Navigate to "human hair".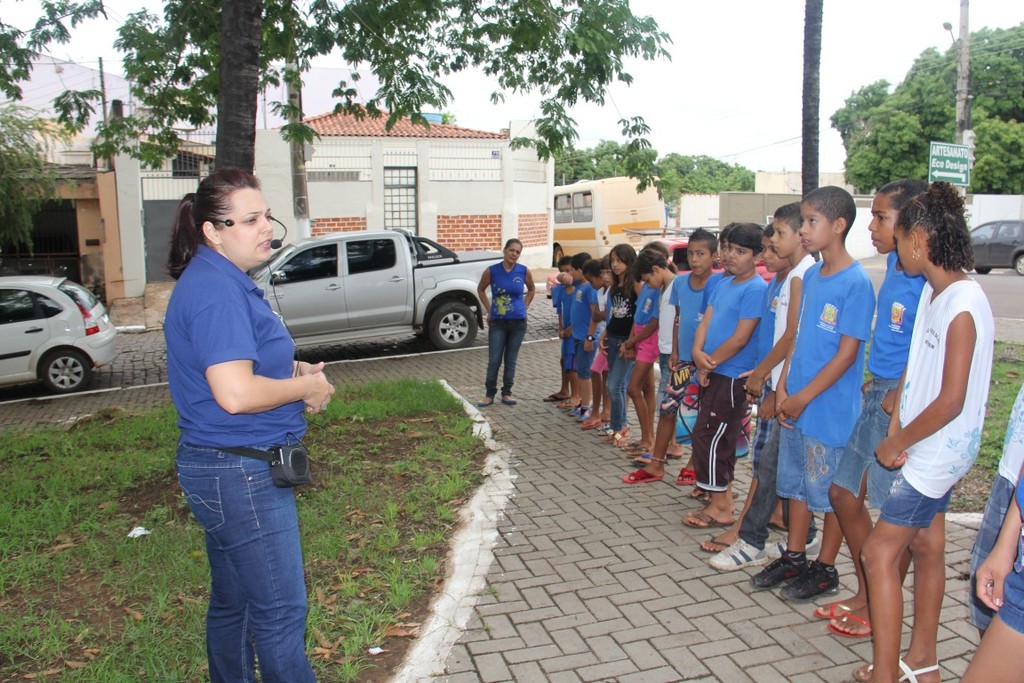
Navigation target: box=[503, 235, 524, 253].
